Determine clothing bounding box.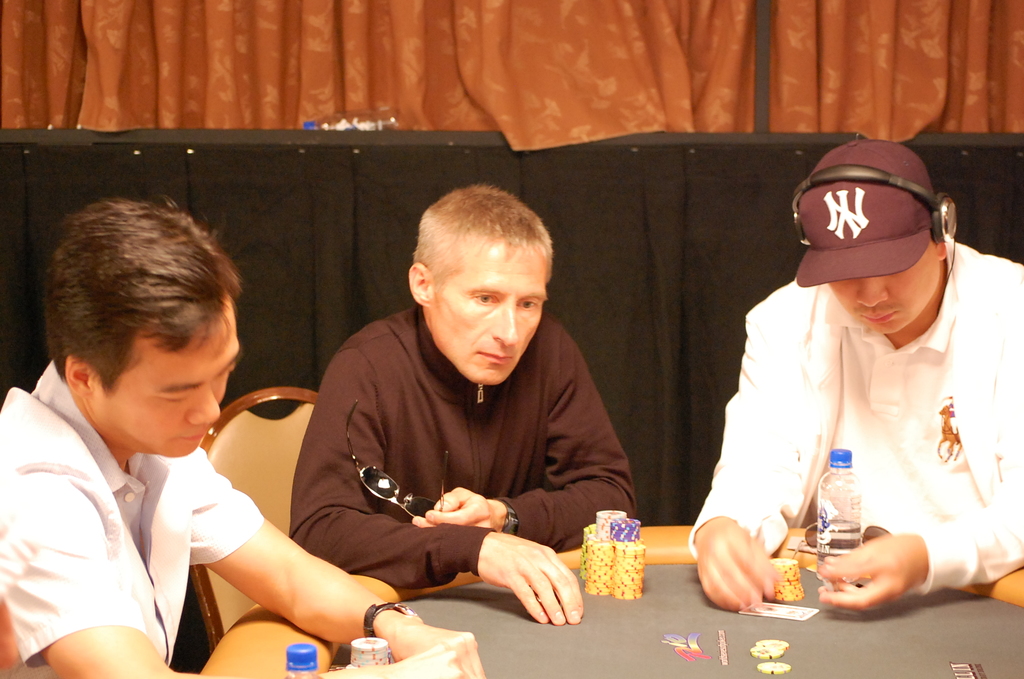
Determined: 0:352:263:678.
